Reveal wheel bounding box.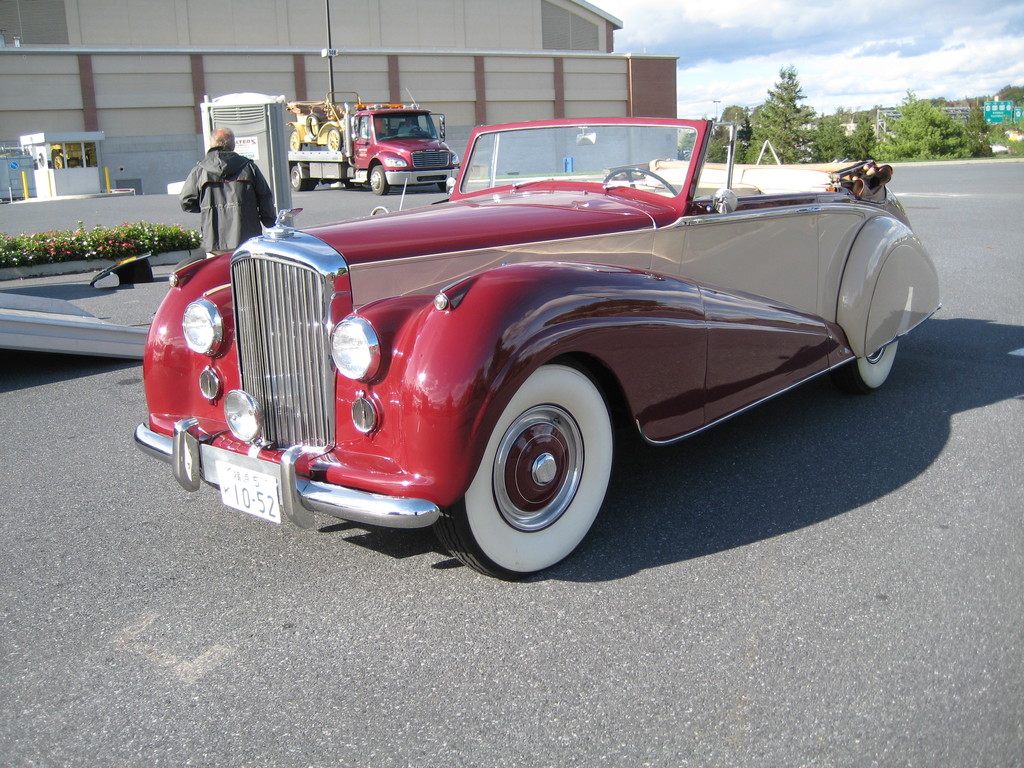
Revealed: rect(292, 166, 307, 190).
